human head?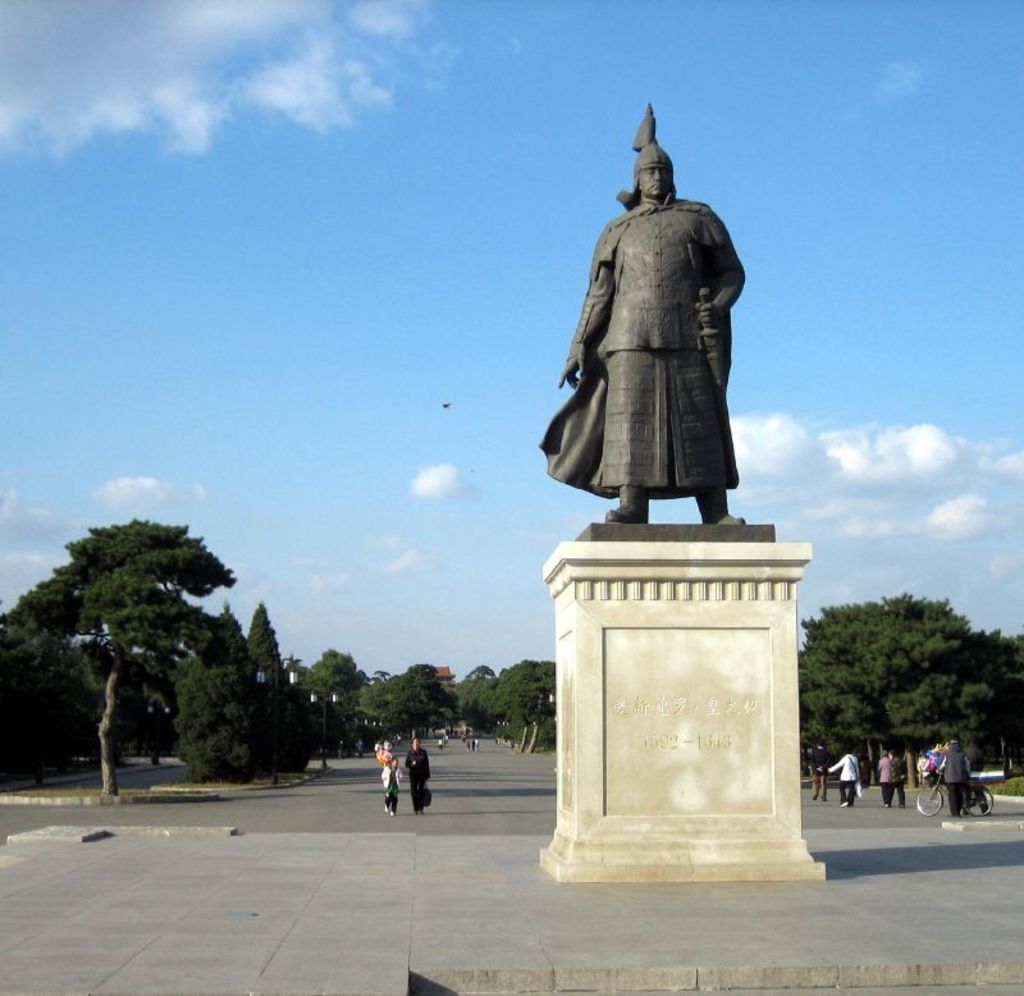
<bbox>390, 757, 398, 769</bbox>
